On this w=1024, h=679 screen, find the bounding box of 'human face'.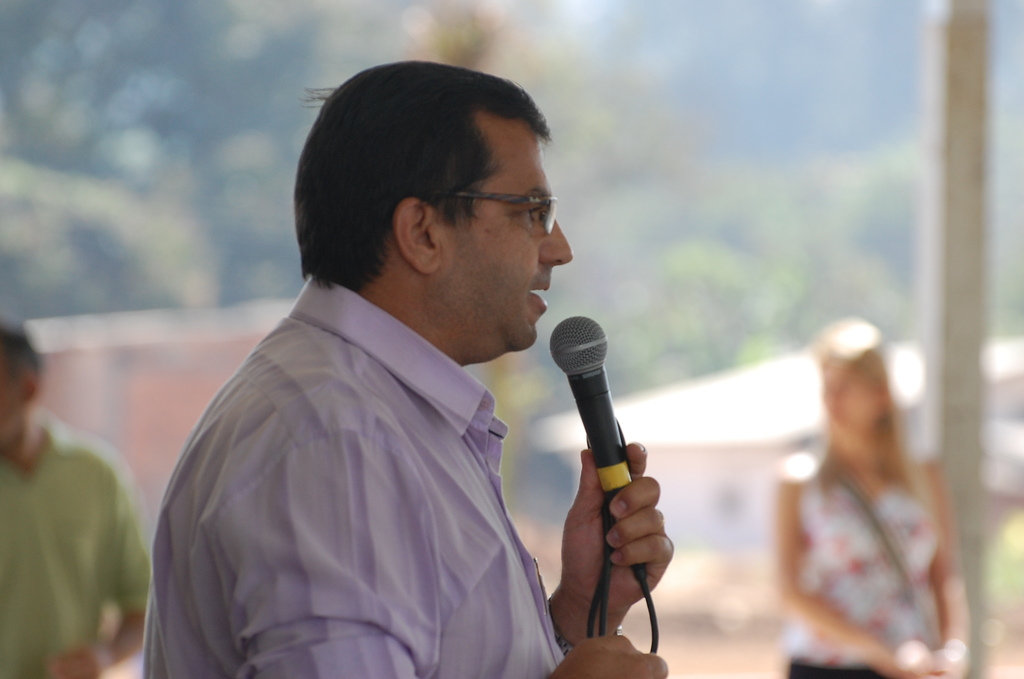
Bounding box: [429,120,572,365].
